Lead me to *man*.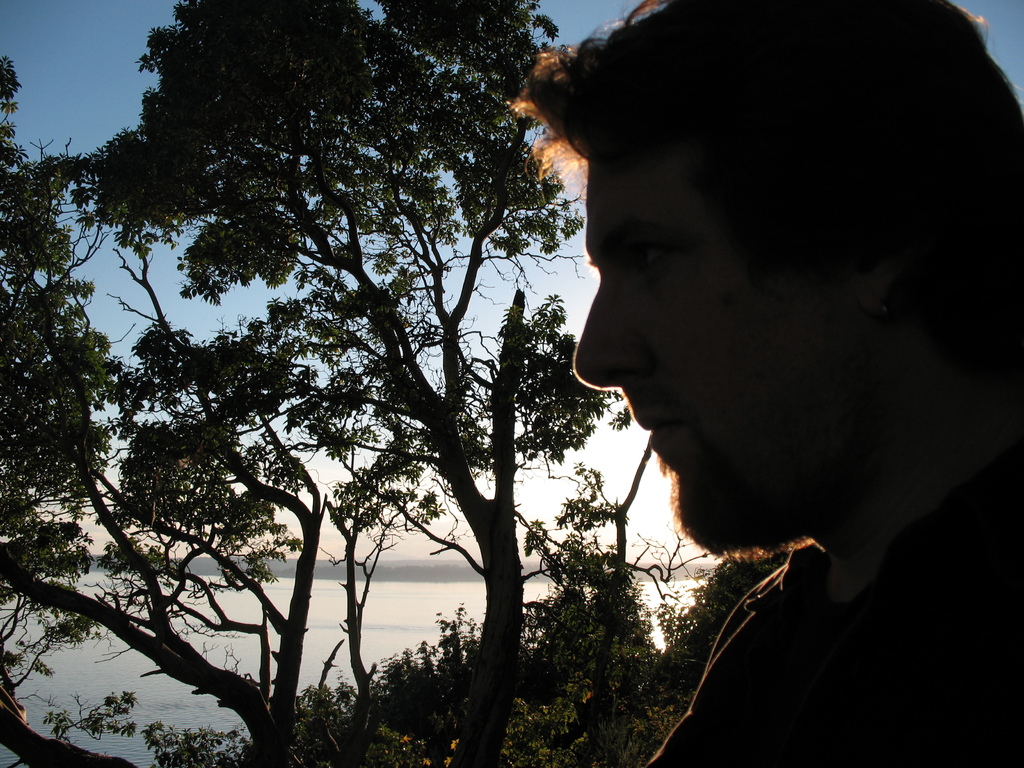
Lead to locate(426, 13, 1023, 759).
